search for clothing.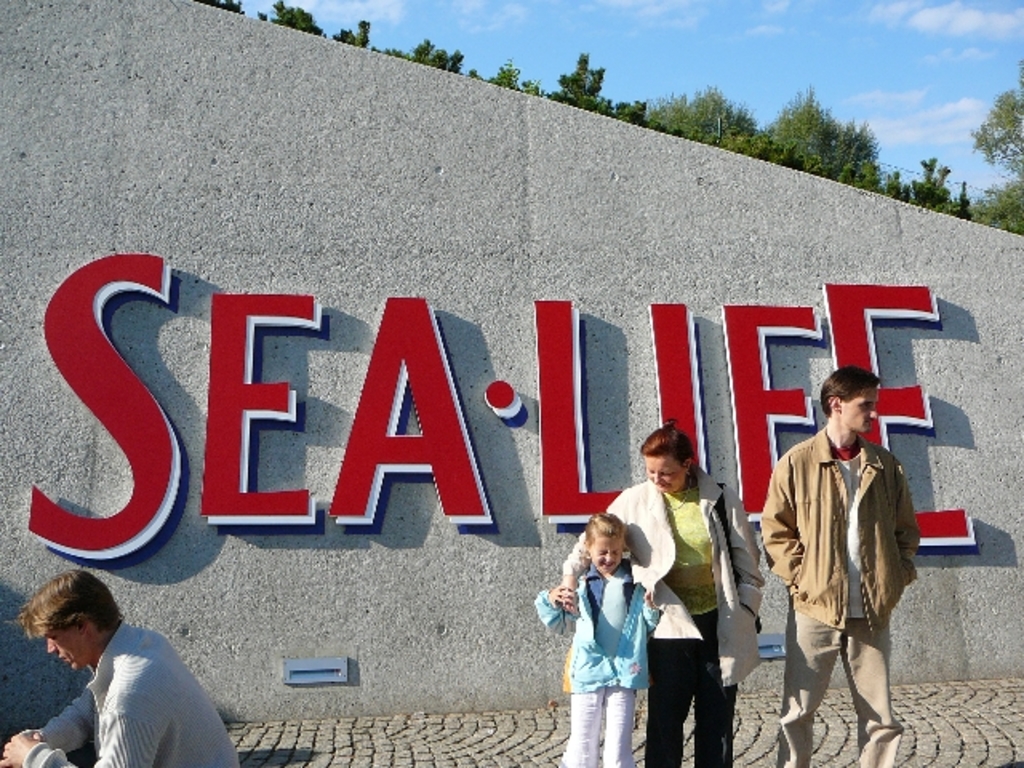
Found at x1=763, y1=408, x2=917, y2=718.
